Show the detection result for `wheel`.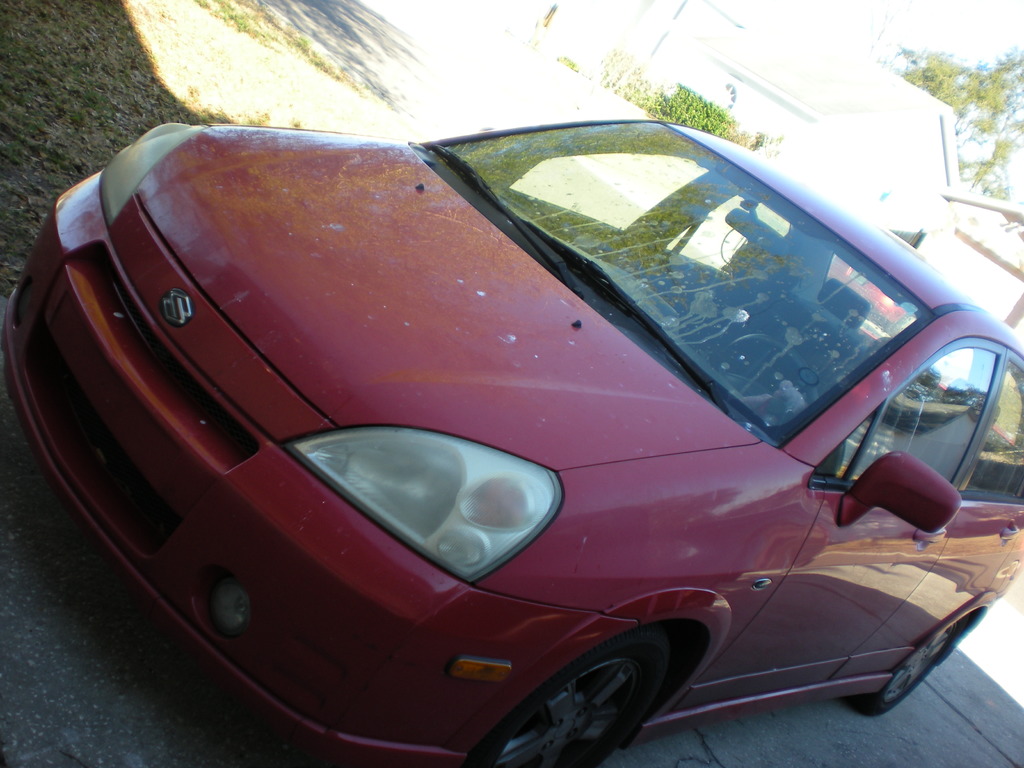
bbox=[470, 625, 678, 767].
